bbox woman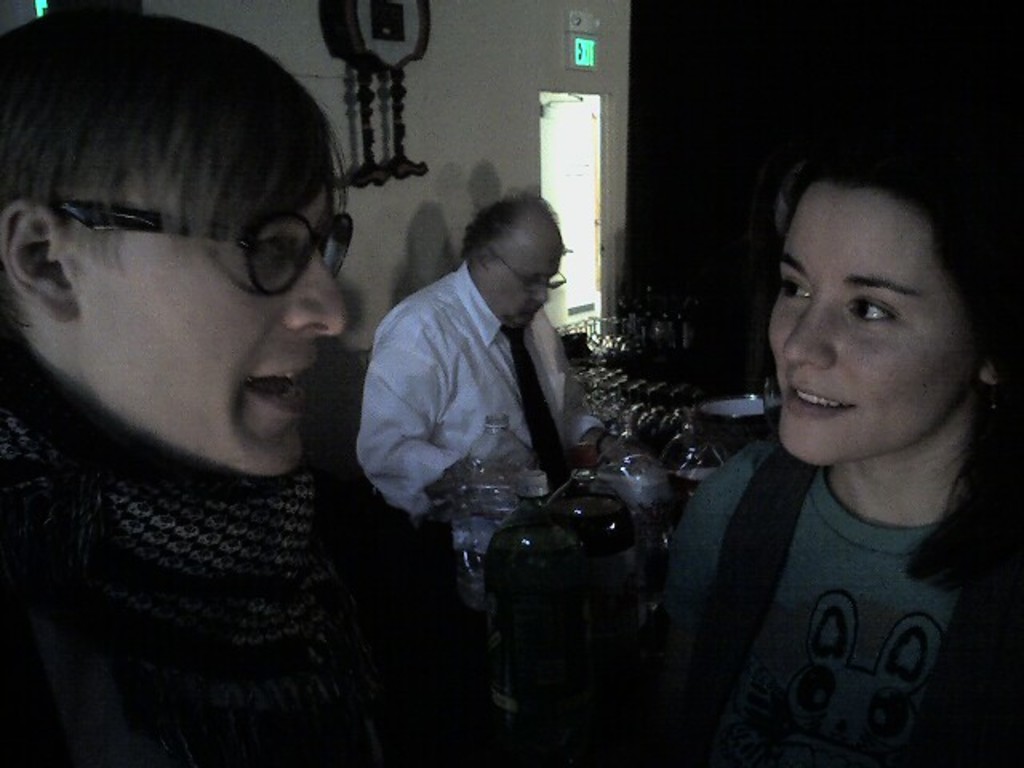
locate(618, 117, 1002, 767)
